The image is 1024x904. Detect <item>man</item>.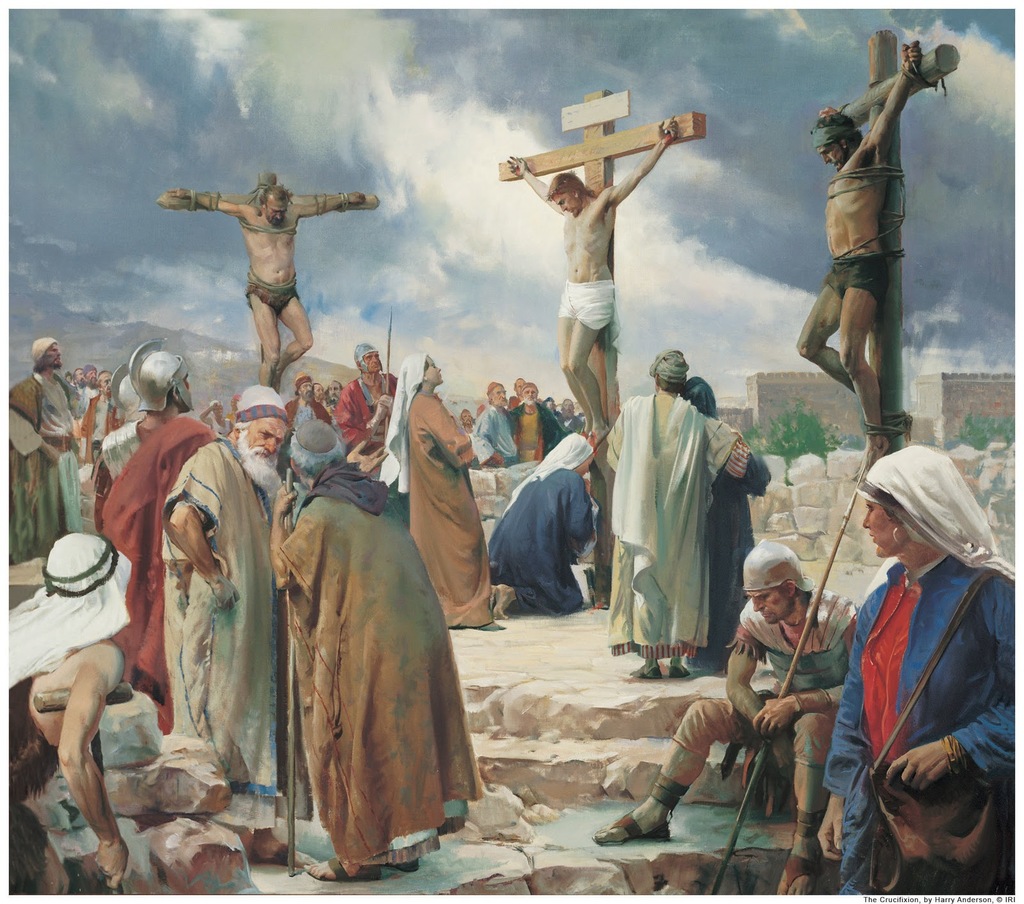
Detection: [507, 375, 527, 407].
